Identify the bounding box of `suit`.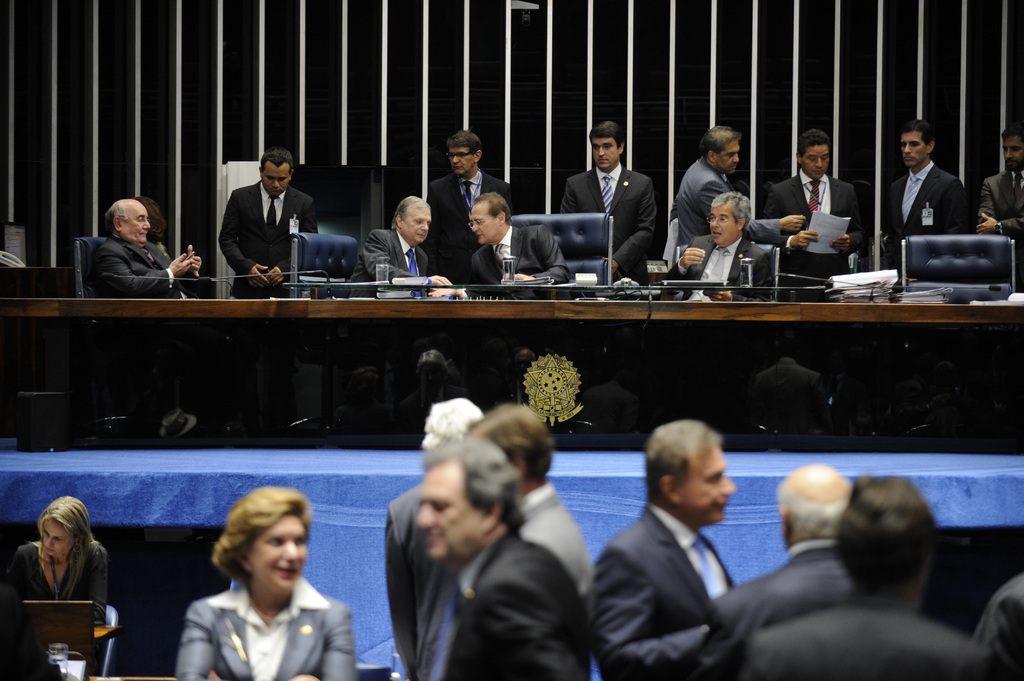
bbox=(419, 167, 519, 280).
